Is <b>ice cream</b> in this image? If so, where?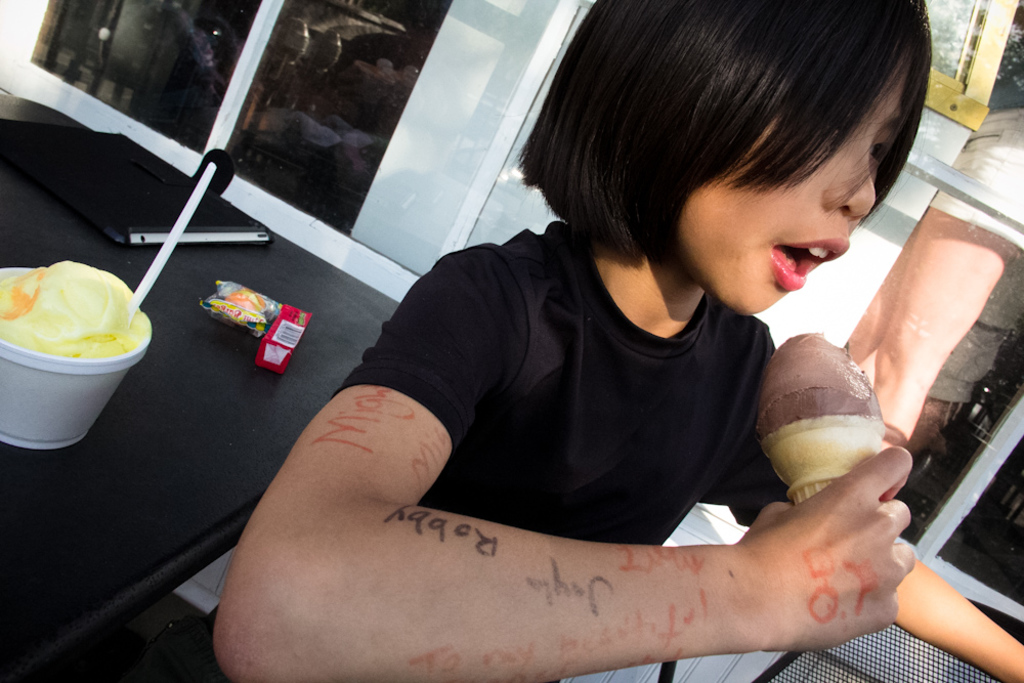
Yes, at region(745, 330, 888, 505).
